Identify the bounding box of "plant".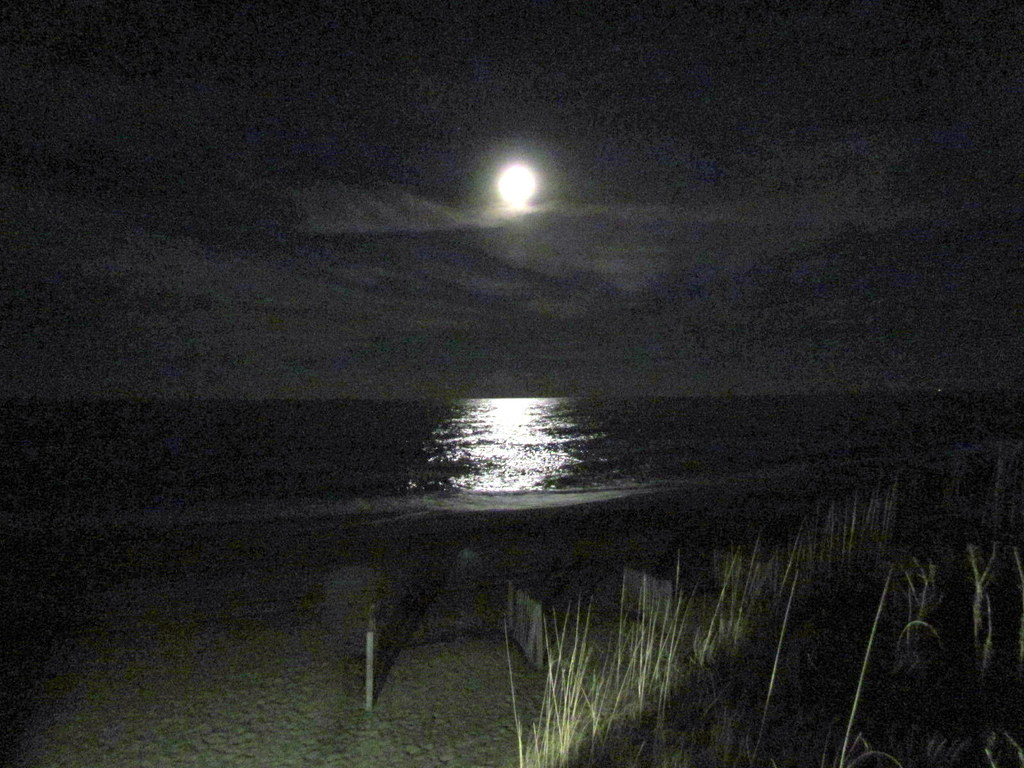
bbox(842, 572, 892, 767).
